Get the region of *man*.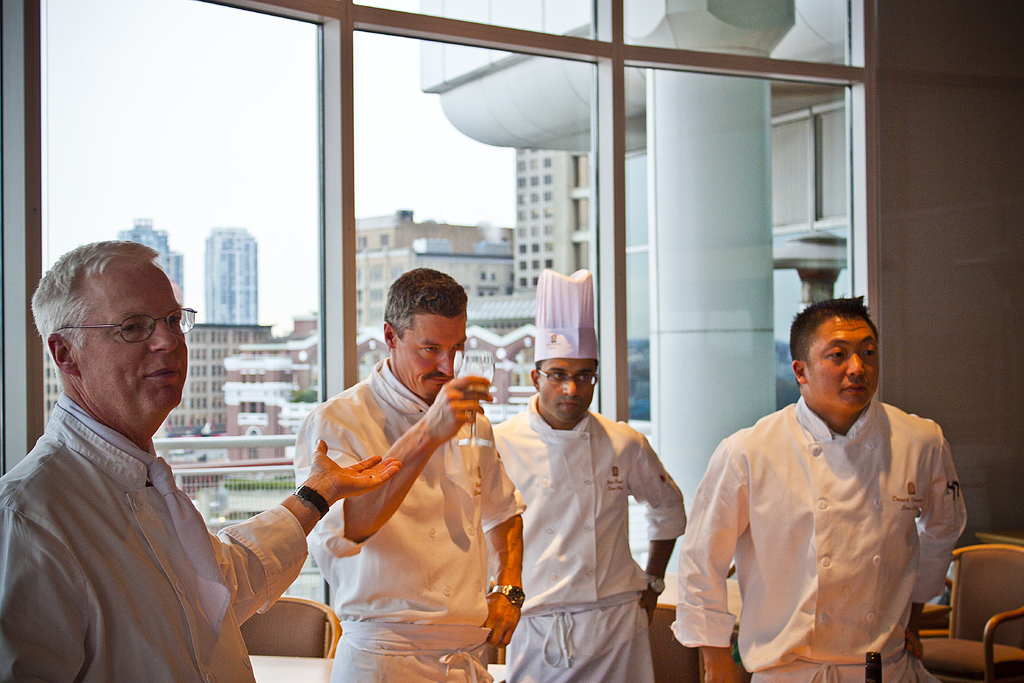
[293,262,519,682].
